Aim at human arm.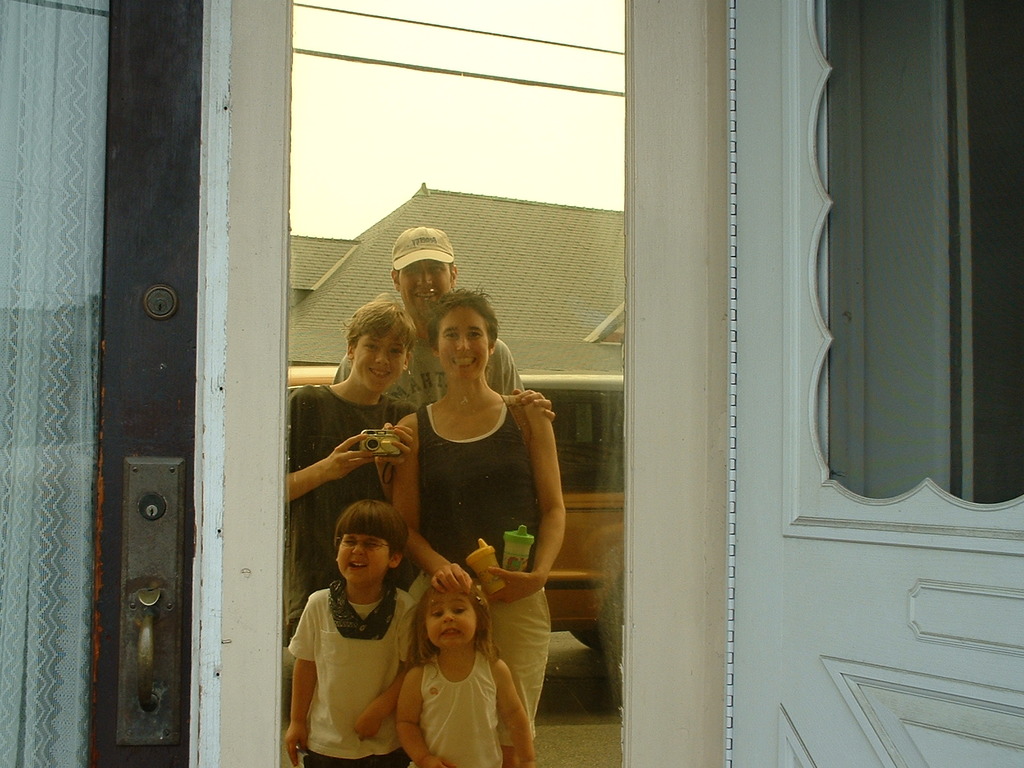
Aimed at l=497, t=342, r=555, b=419.
